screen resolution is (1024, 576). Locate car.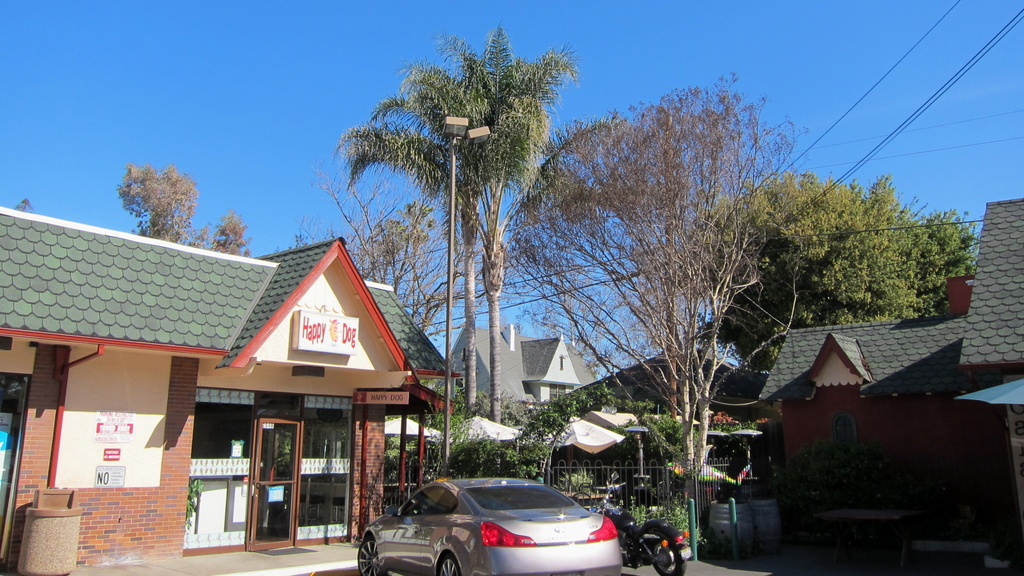
bbox=(346, 479, 615, 571).
